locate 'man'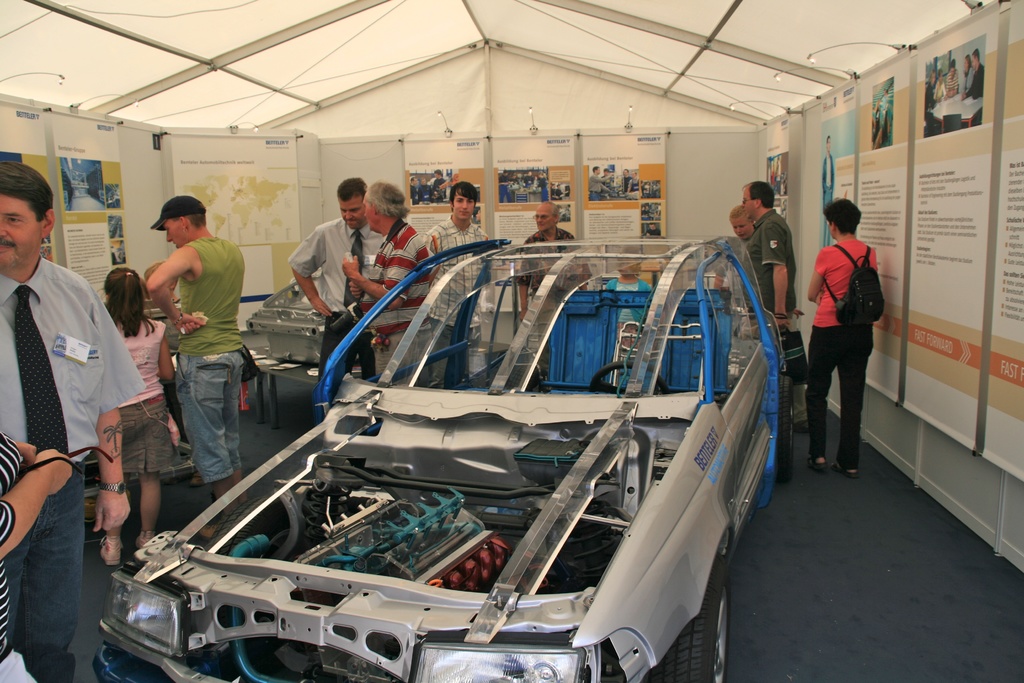
[922, 49, 984, 136]
